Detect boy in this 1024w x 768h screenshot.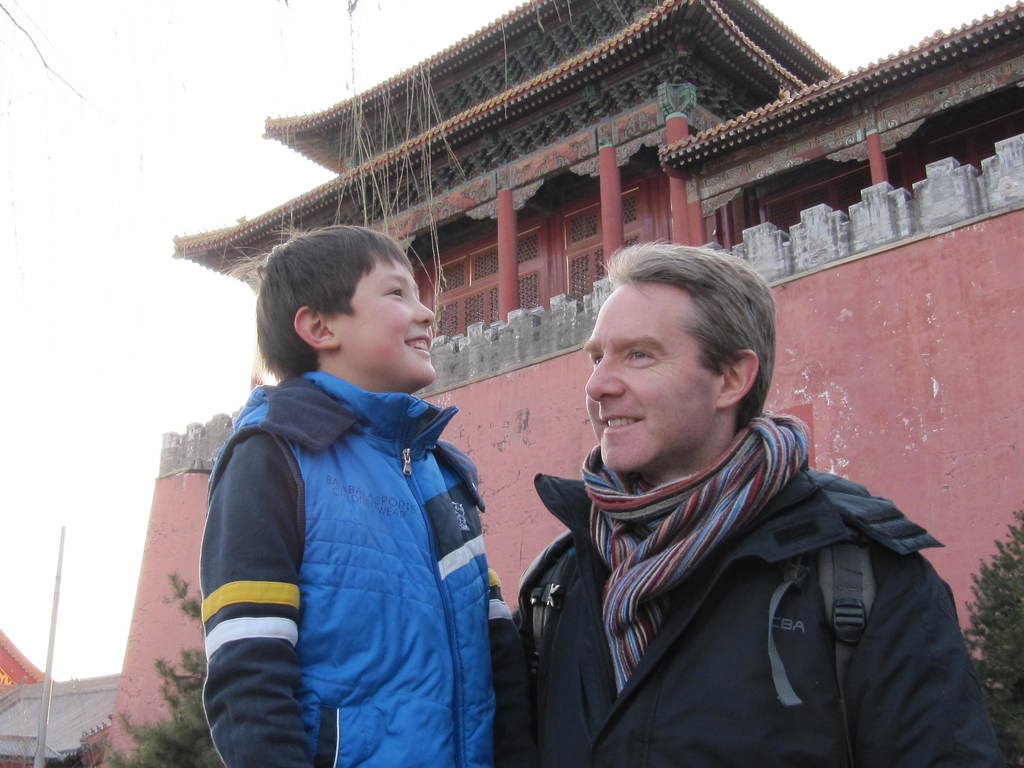
Detection: 184,191,516,765.
